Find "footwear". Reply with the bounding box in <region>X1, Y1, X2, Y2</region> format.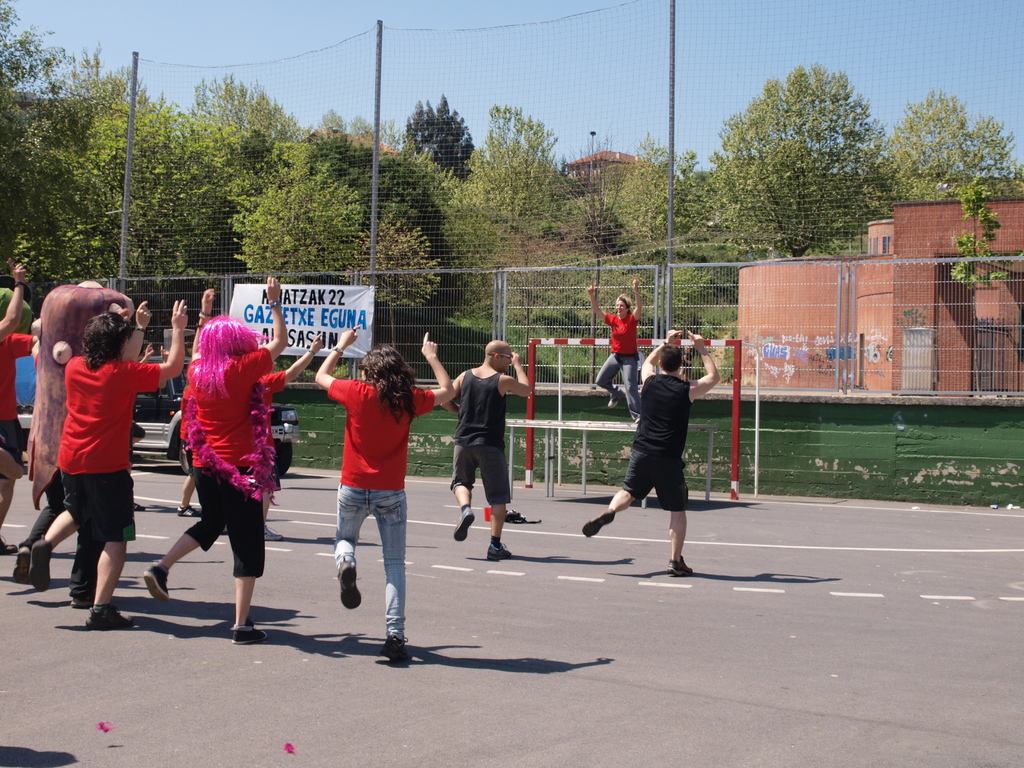
<region>486, 547, 509, 561</region>.
